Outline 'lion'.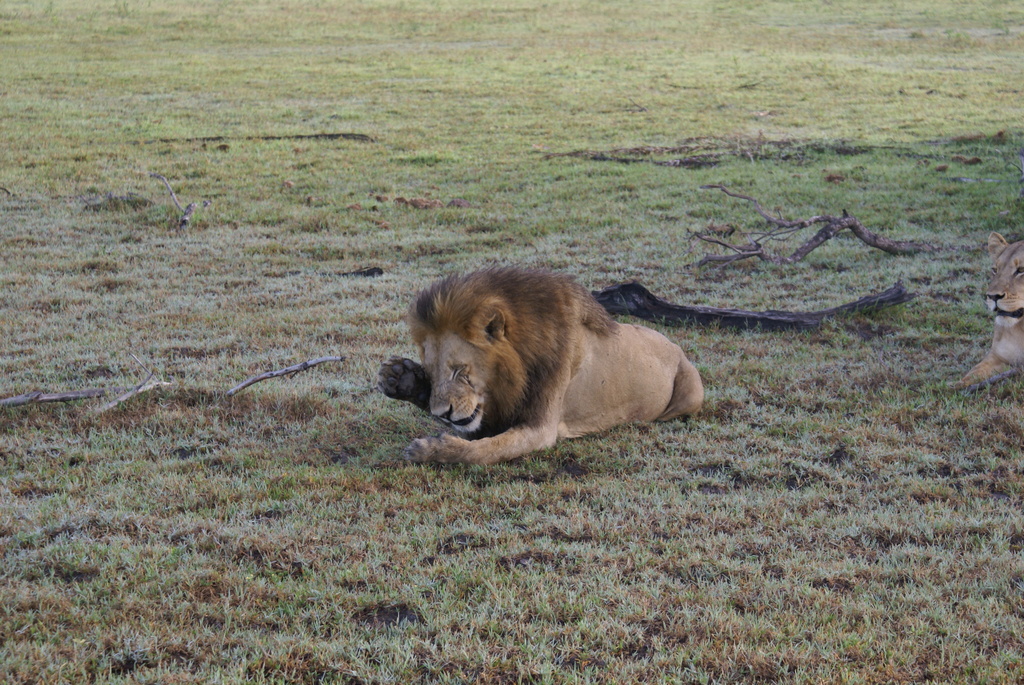
Outline: (left=940, top=228, right=1023, bottom=392).
